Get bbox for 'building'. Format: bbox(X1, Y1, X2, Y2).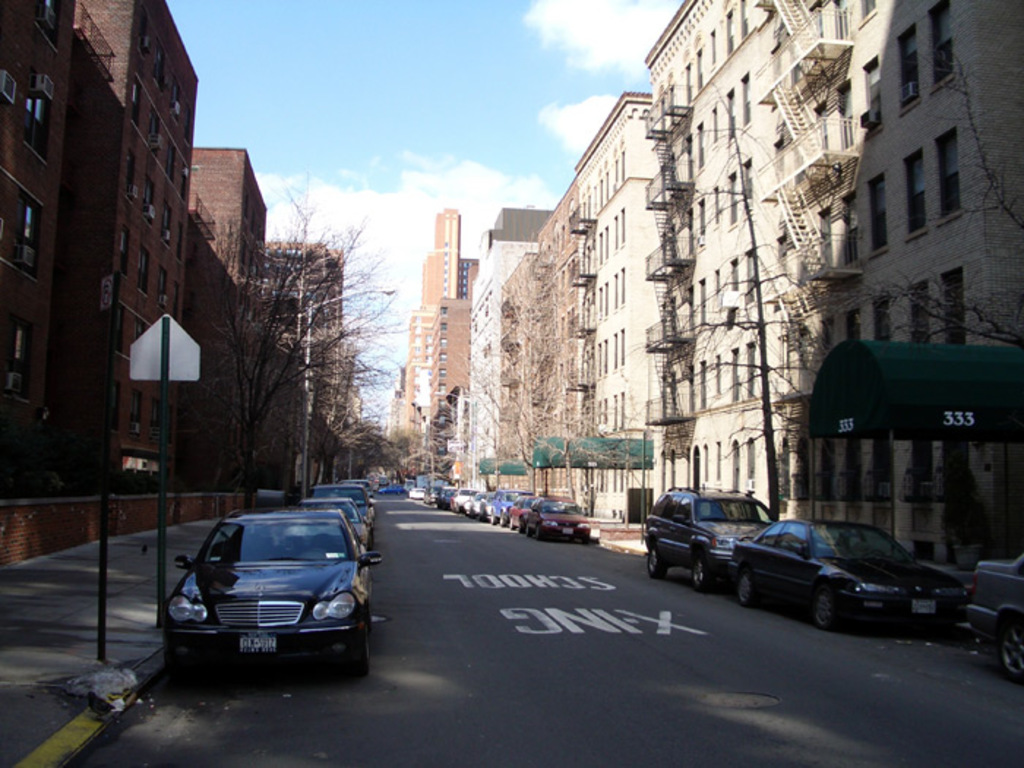
bbox(265, 240, 342, 487).
